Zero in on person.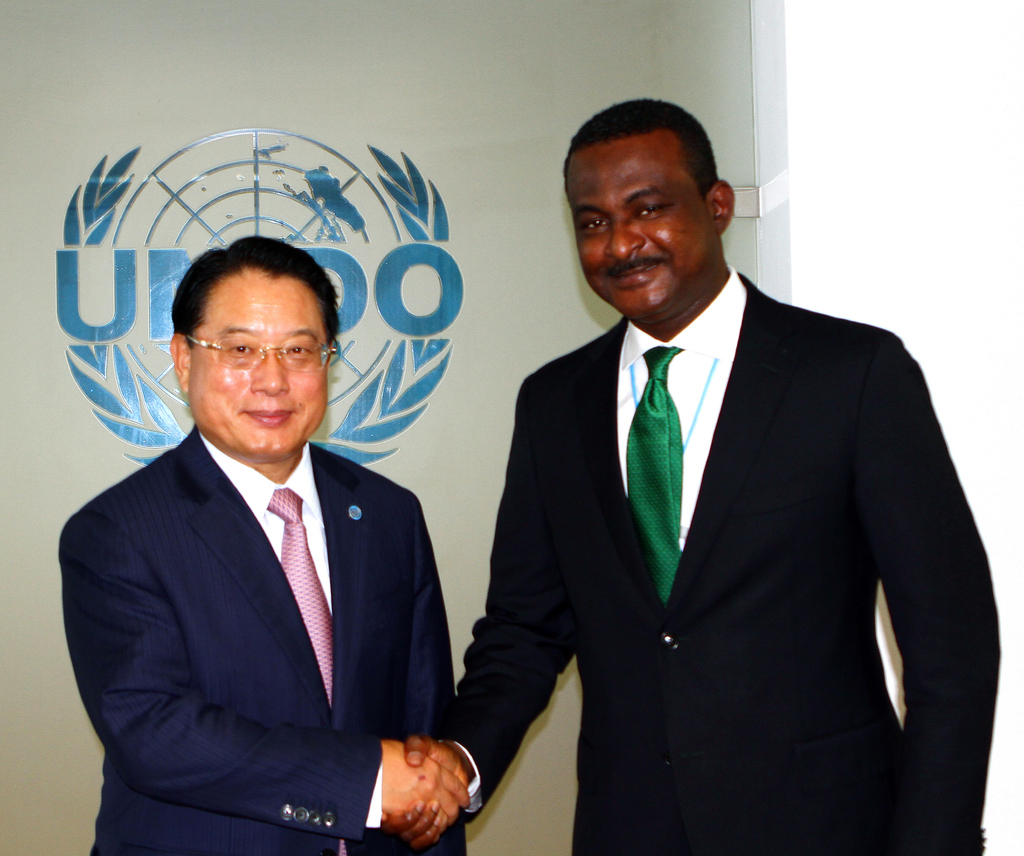
Zeroed in: rect(59, 225, 456, 855).
